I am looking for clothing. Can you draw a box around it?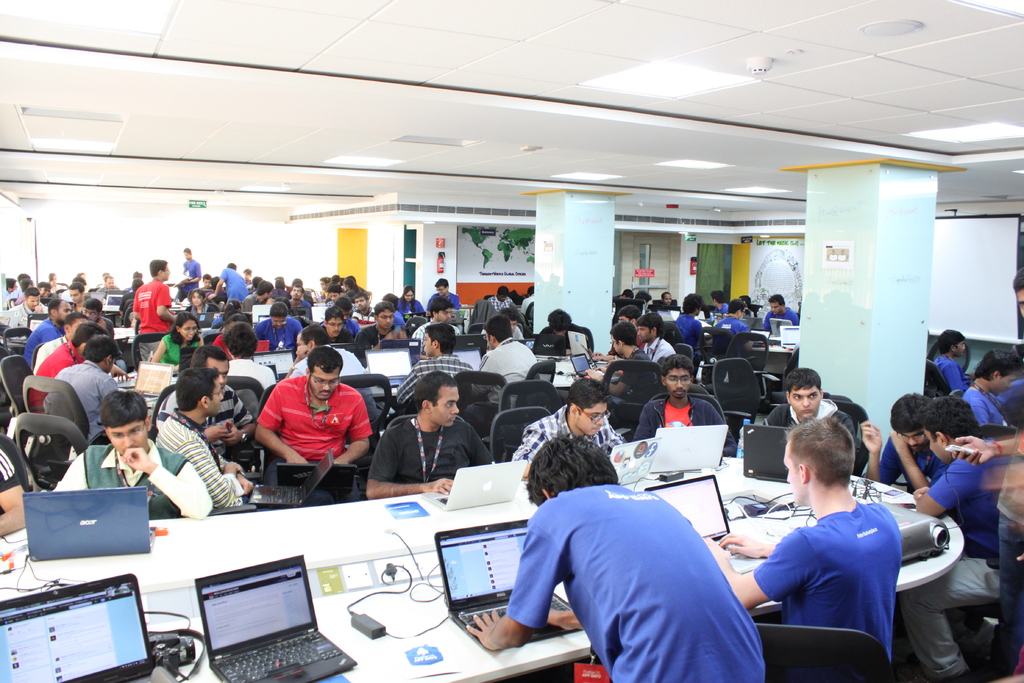
Sure, the bounding box is rect(129, 270, 173, 363).
